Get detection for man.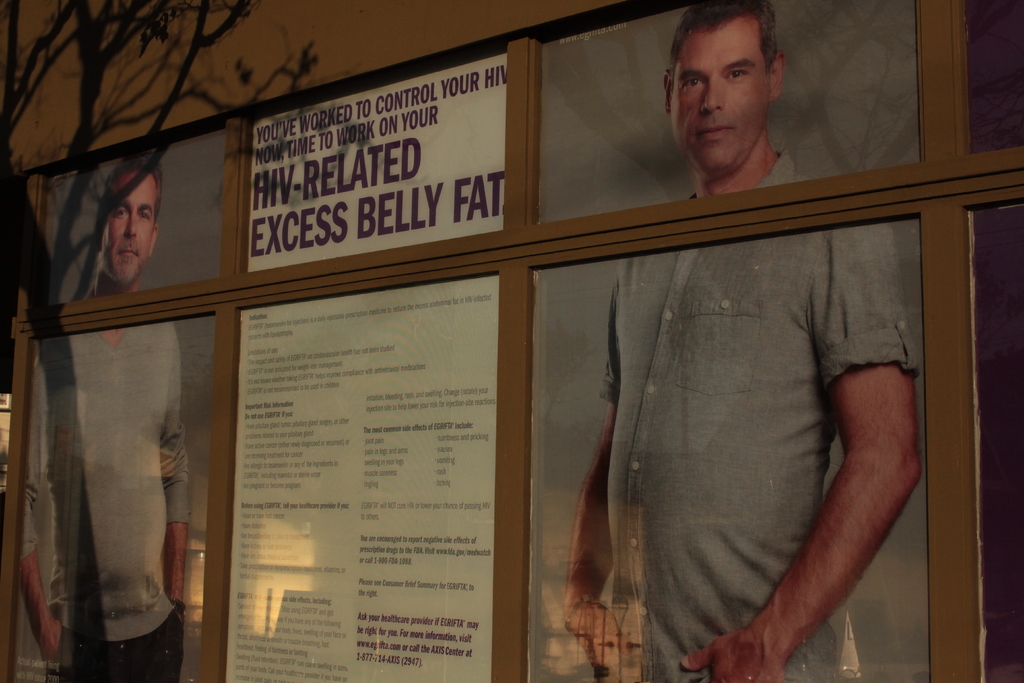
Detection: Rect(557, 0, 921, 682).
